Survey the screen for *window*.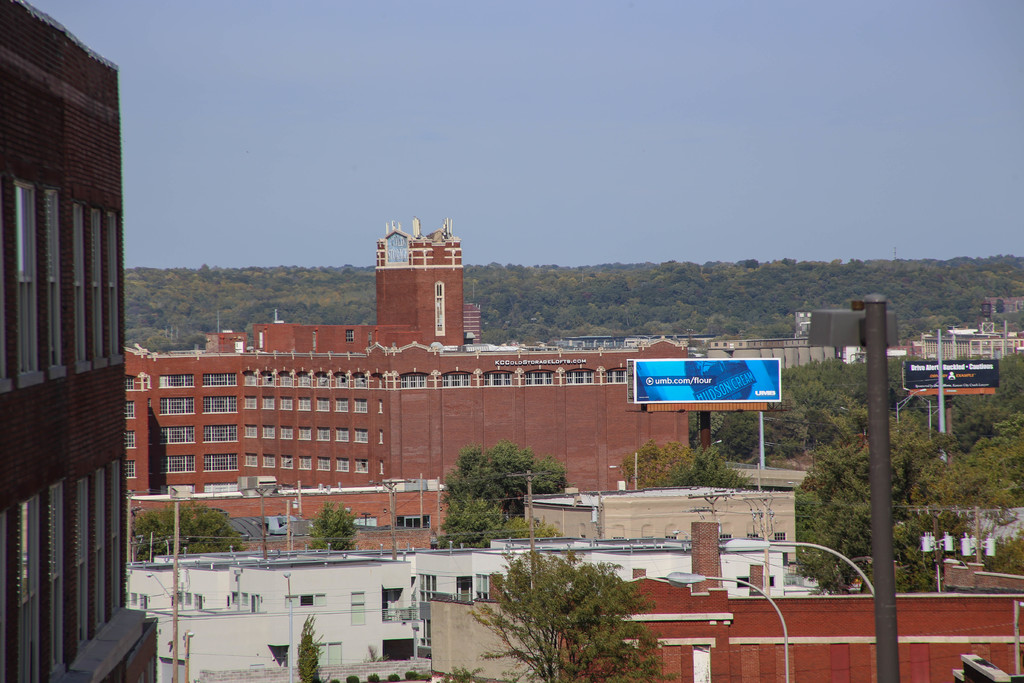
Survey found: {"x1": 246, "y1": 394, "x2": 263, "y2": 413}.
